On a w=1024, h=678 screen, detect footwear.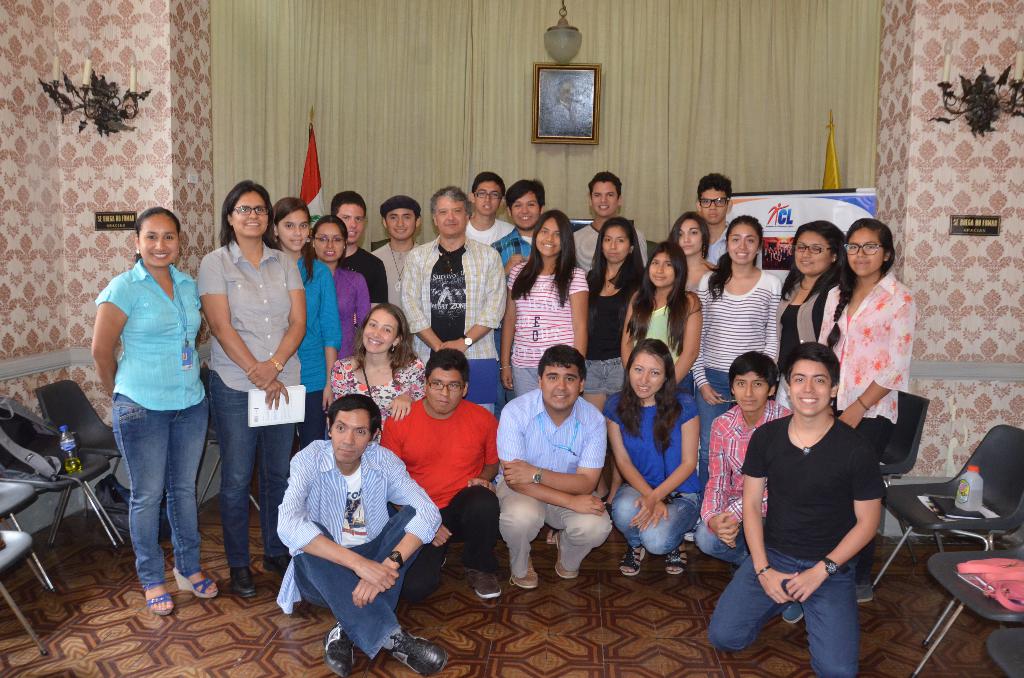
(x1=780, y1=602, x2=806, y2=621).
